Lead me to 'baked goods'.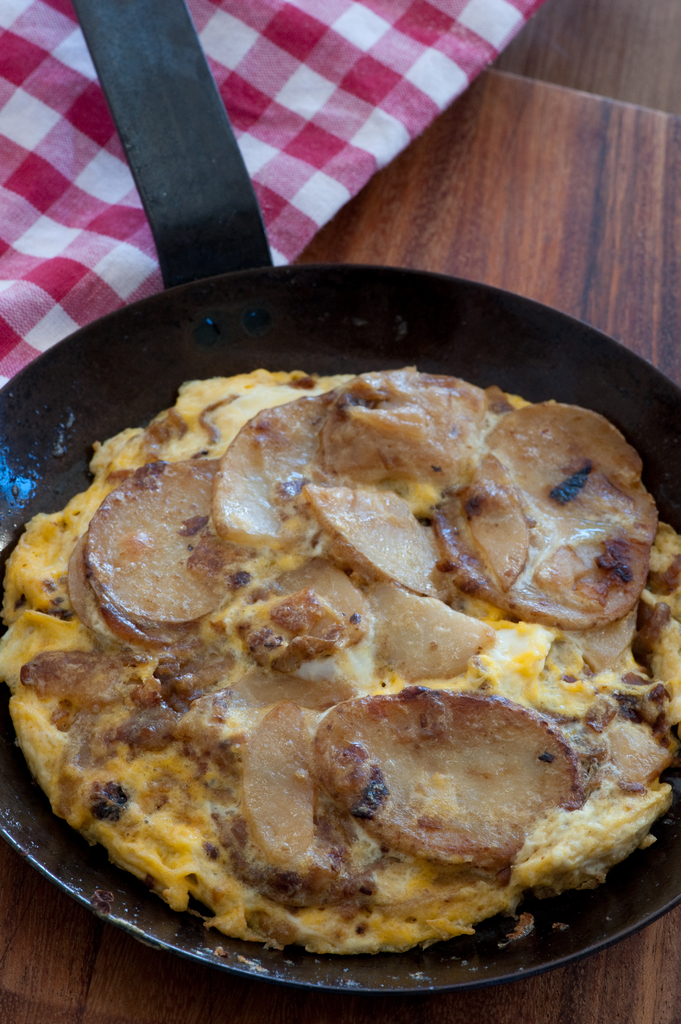
Lead to locate(0, 370, 680, 954).
